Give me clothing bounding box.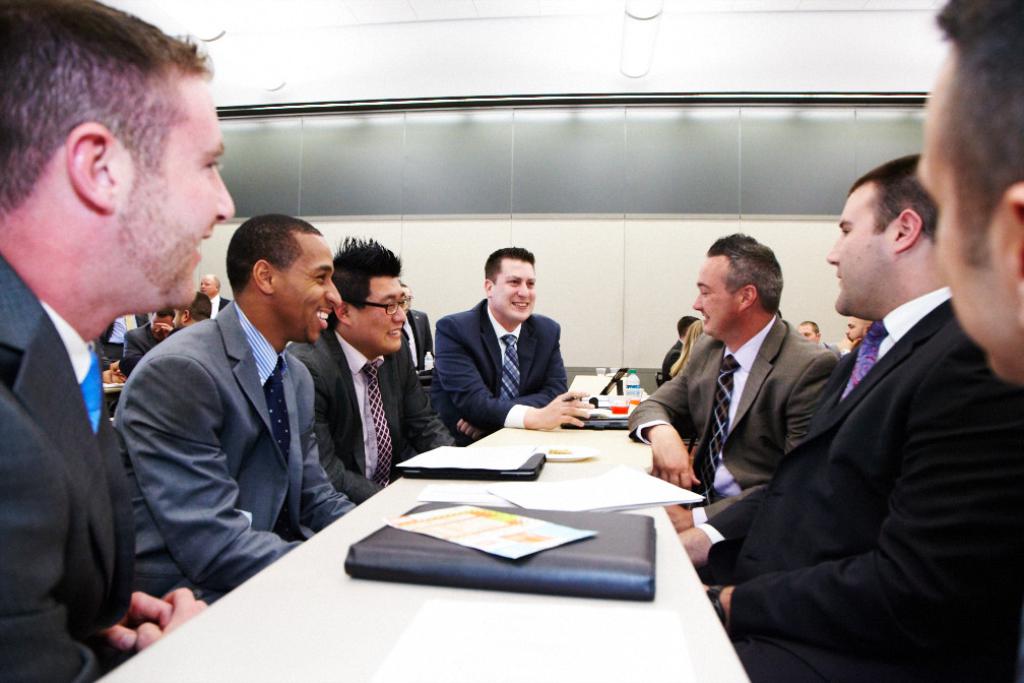
box(287, 327, 428, 475).
